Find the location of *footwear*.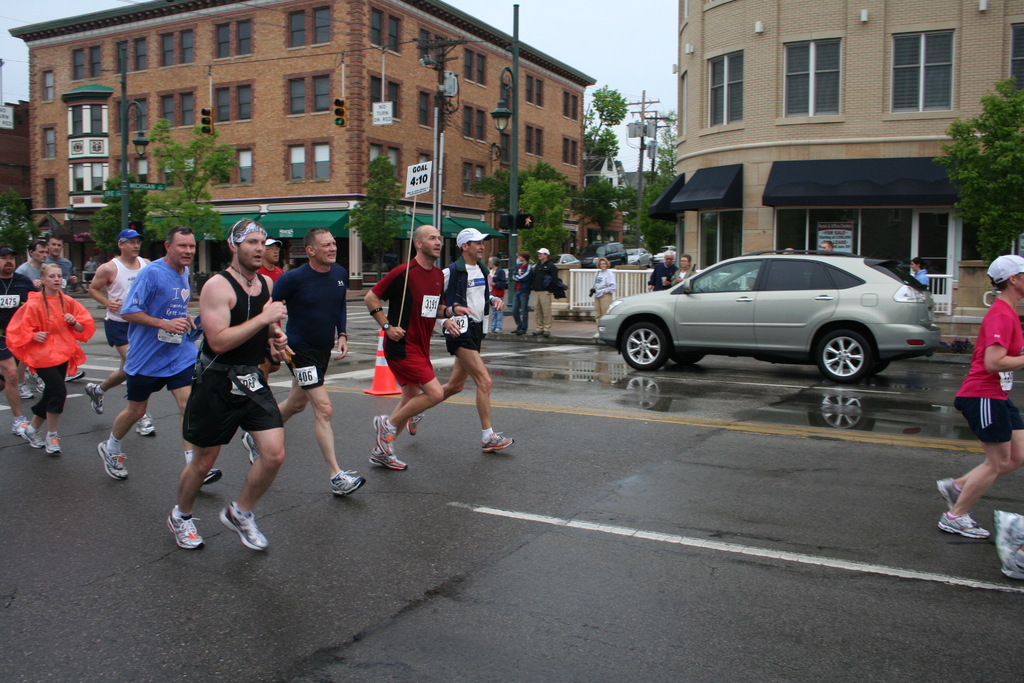
Location: <region>365, 413, 401, 456</region>.
